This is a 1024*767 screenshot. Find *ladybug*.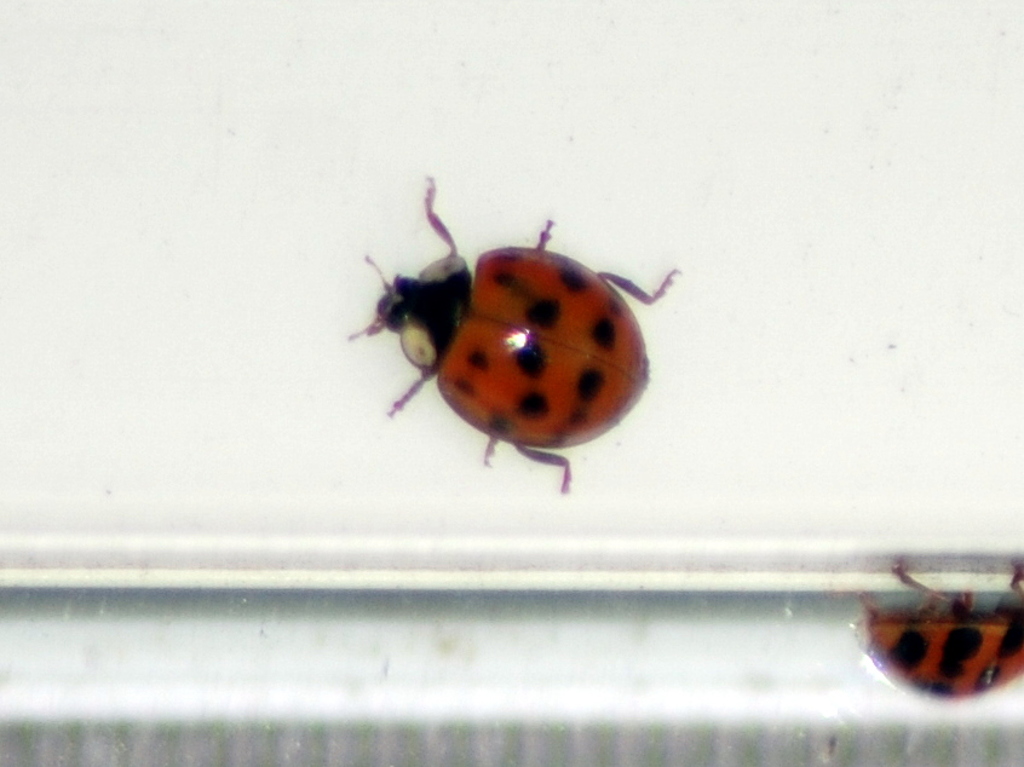
Bounding box: crop(346, 173, 681, 491).
